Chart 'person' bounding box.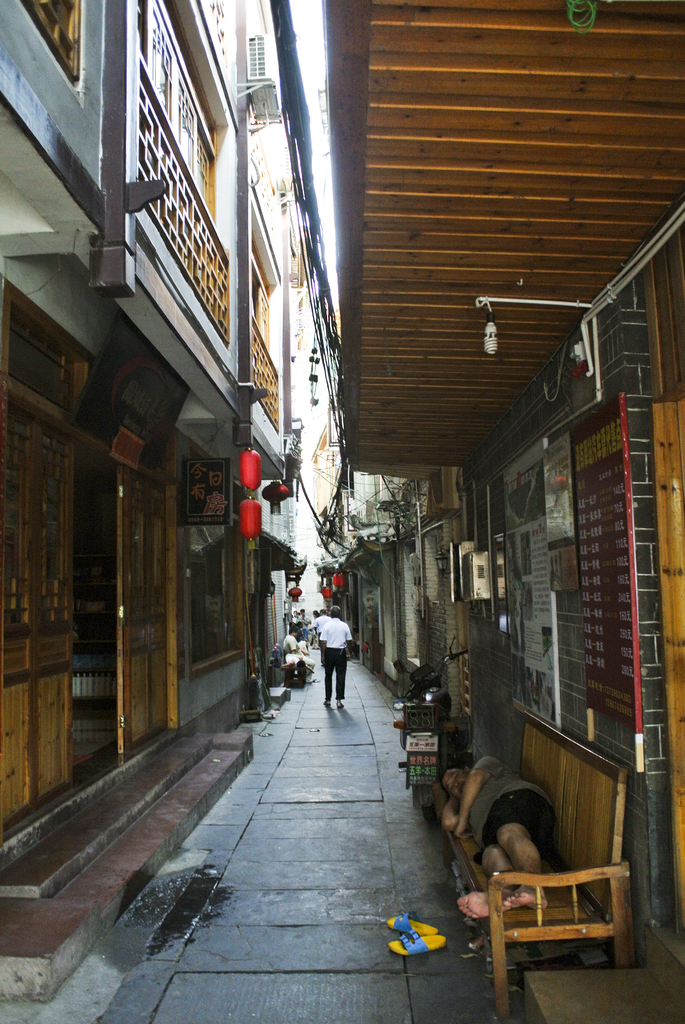
Charted: left=263, top=639, right=310, bottom=674.
